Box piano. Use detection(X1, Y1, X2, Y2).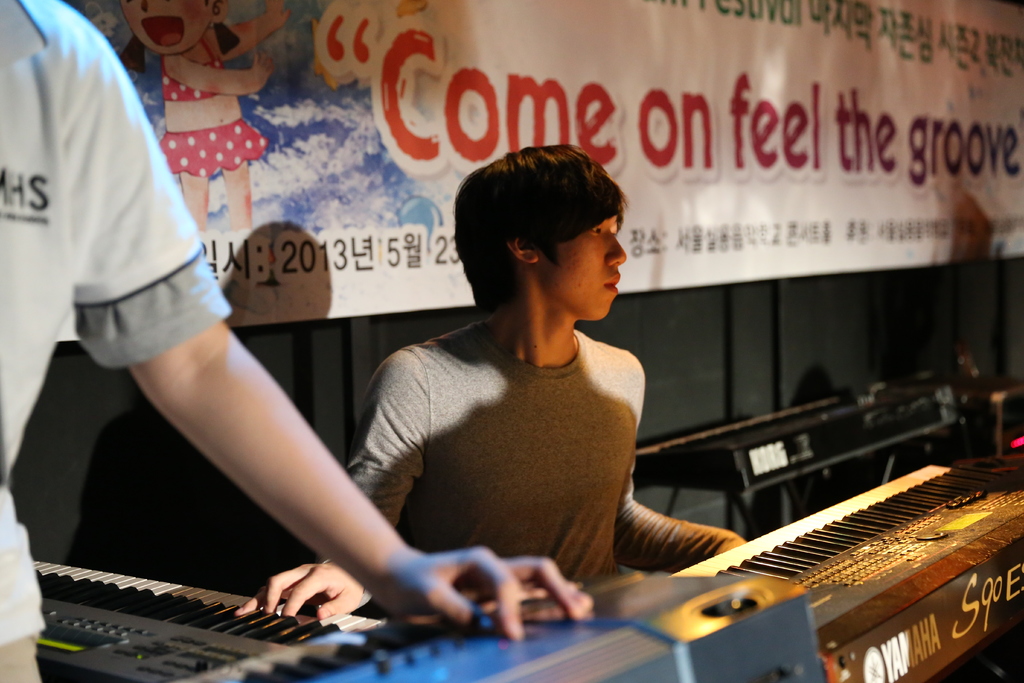
detection(31, 555, 389, 682).
